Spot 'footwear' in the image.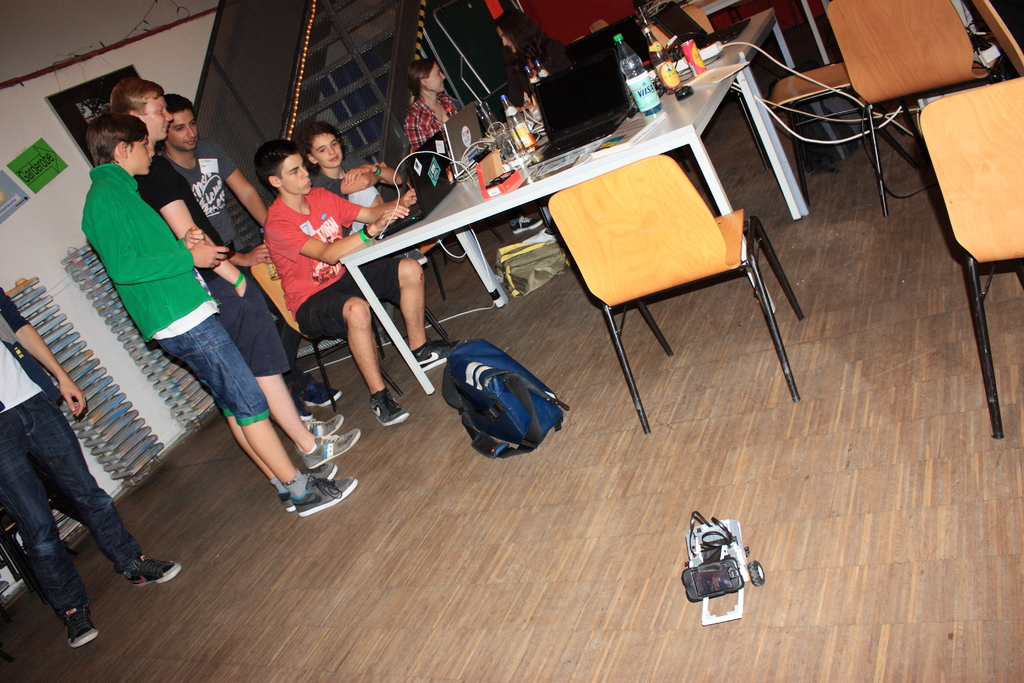
'footwear' found at [left=278, top=465, right=336, bottom=513].
